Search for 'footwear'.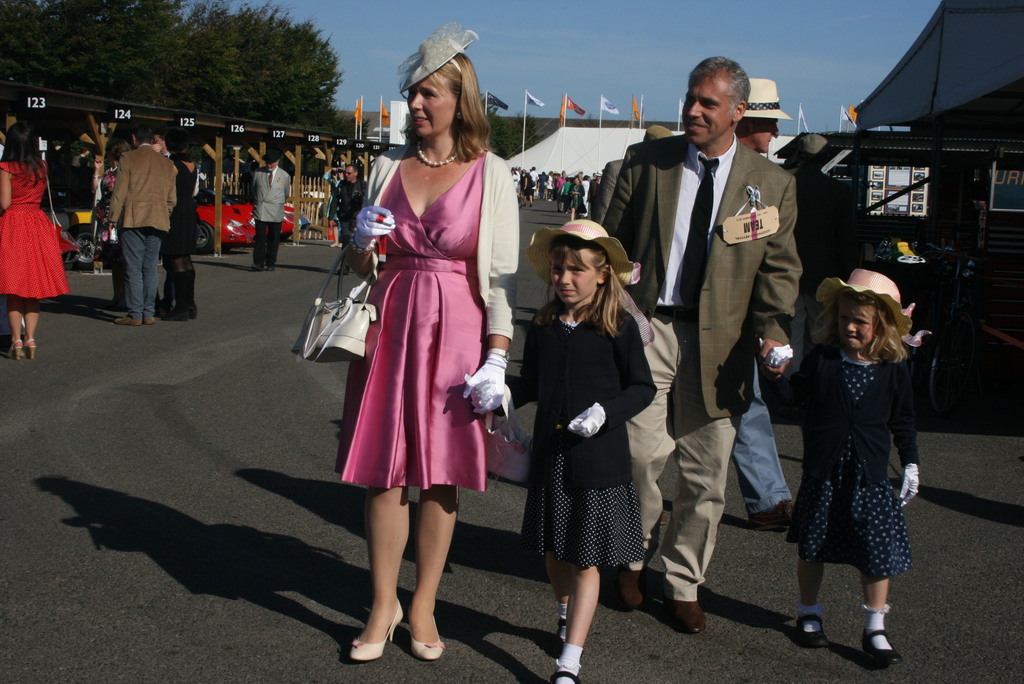
Found at 521:202:530:204.
